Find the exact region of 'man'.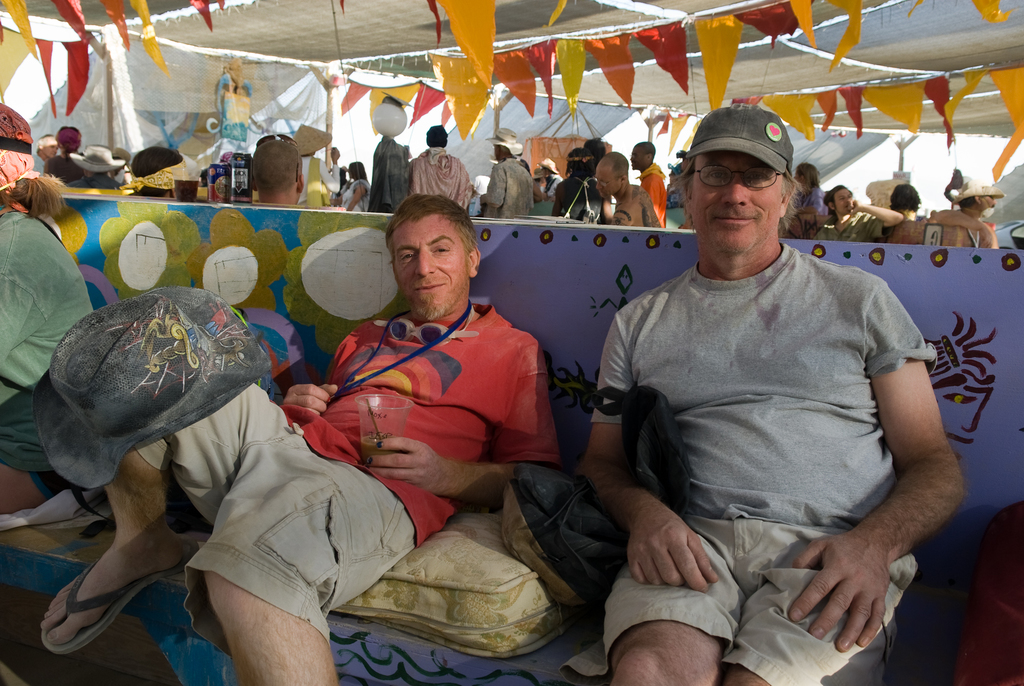
Exact region: left=49, top=129, right=92, bottom=181.
